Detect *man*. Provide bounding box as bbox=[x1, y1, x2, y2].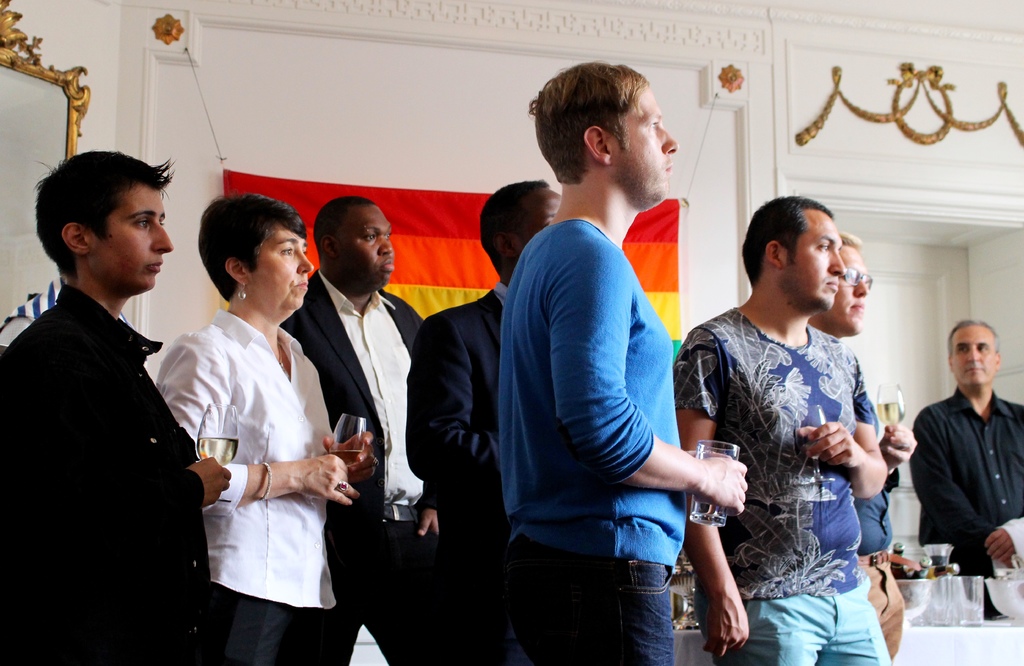
bbox=[492, 58, 750, 665].
